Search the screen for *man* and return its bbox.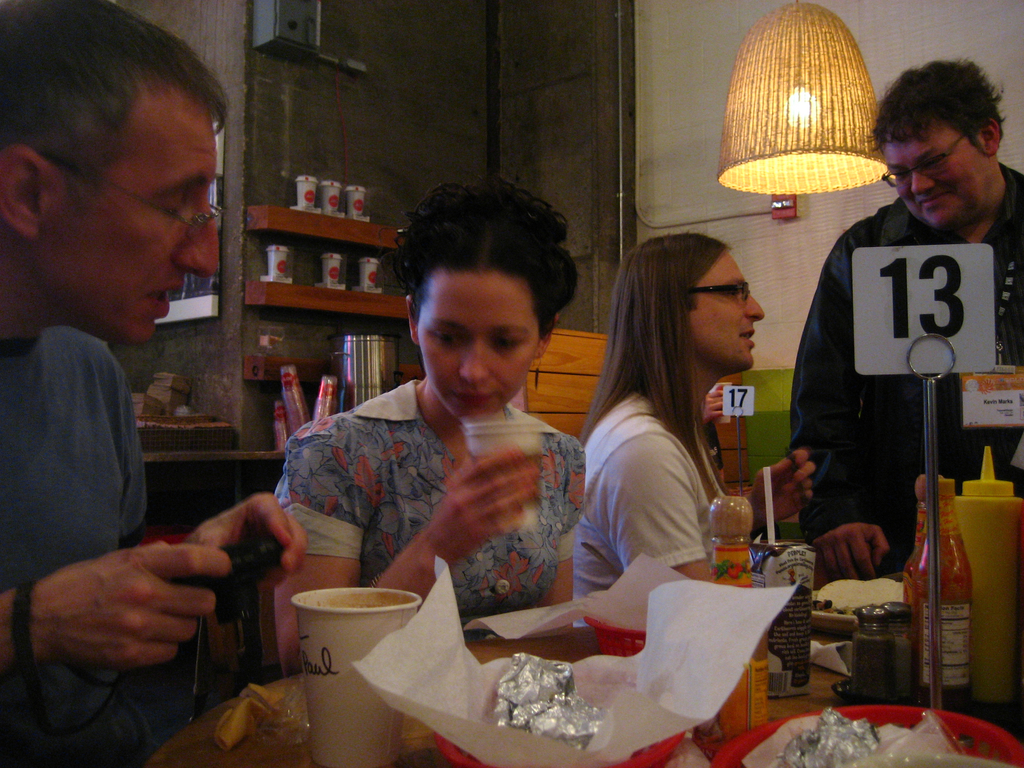
Found: 0/1/299/764.
